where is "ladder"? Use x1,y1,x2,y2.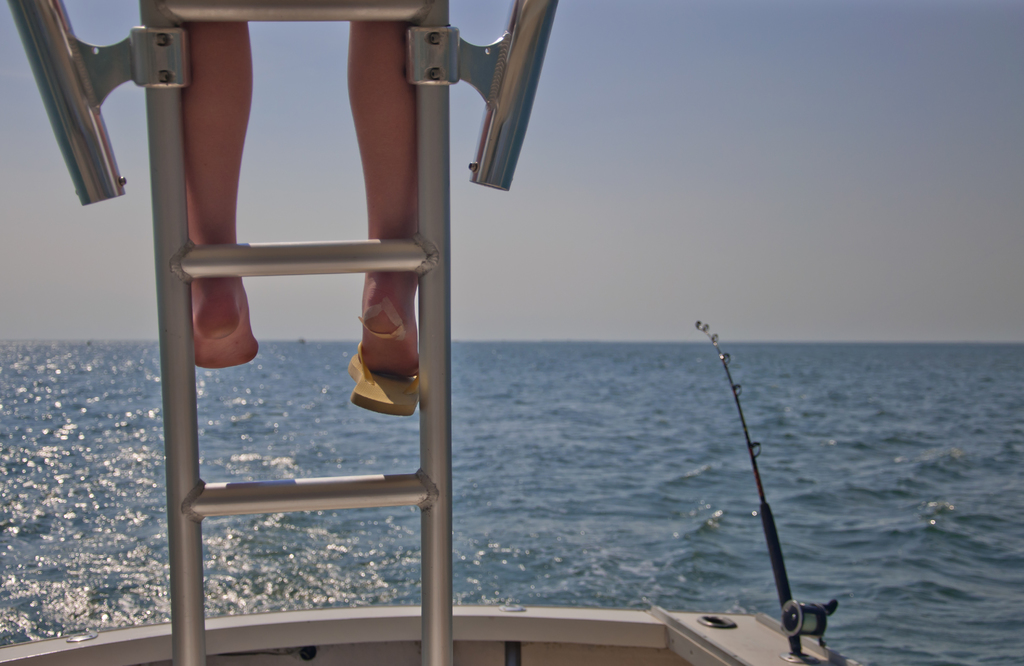
132,0,451,665.
